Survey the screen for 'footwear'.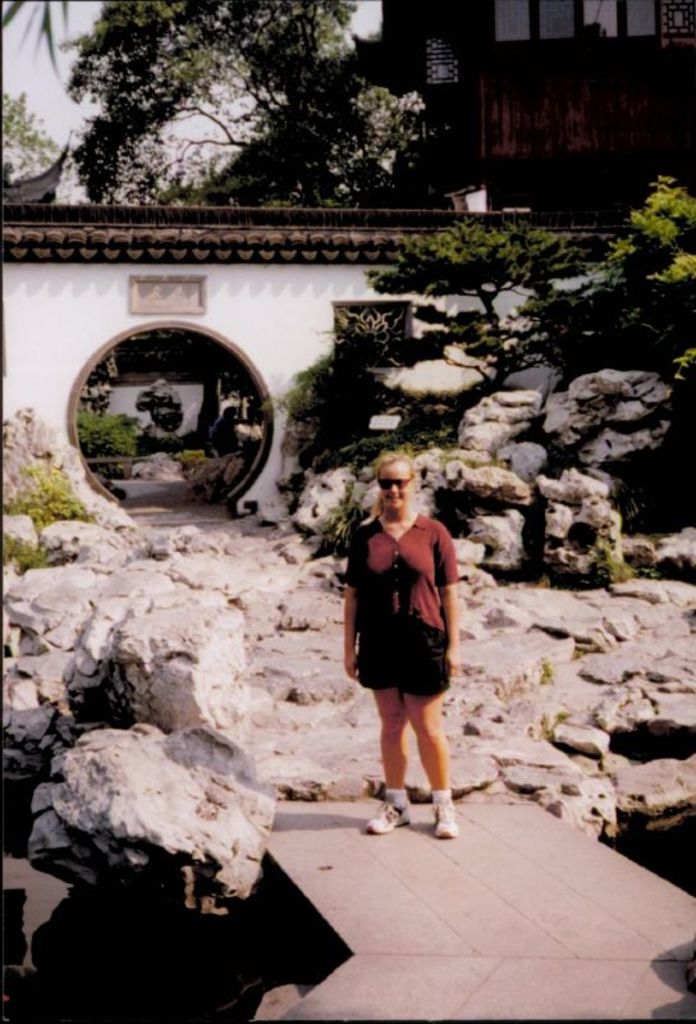
Survey found: 439:788:449:829.
